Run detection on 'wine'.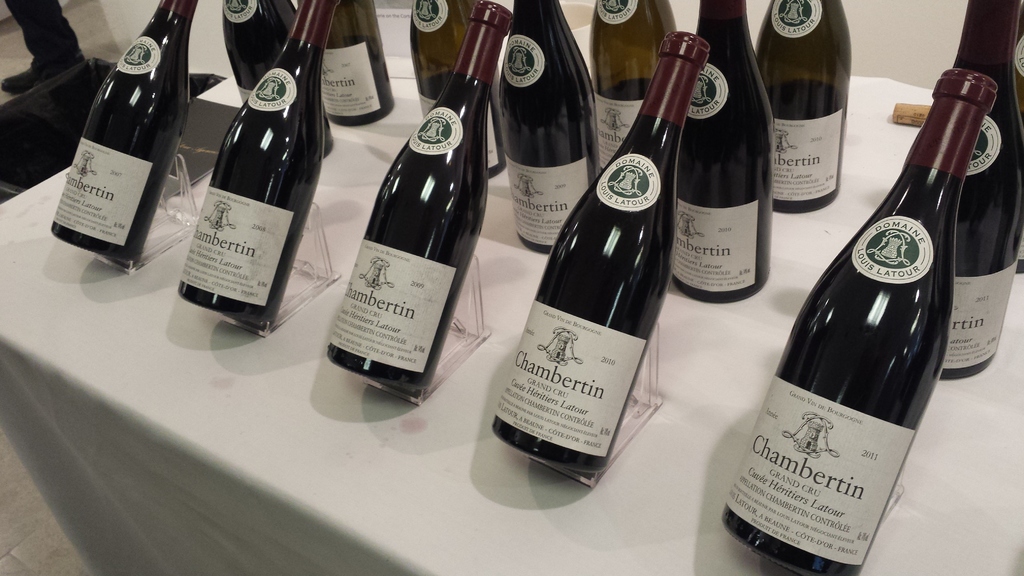
Result: (left=720, top=72, right=997, bottom=575).
